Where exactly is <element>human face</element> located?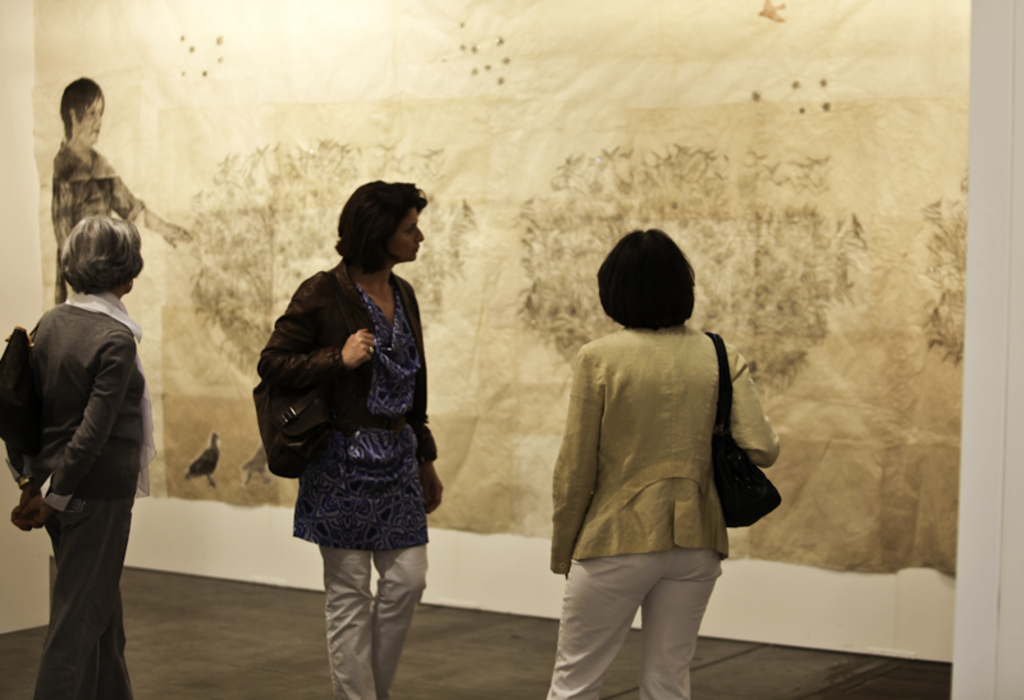
Its bounding box is detection(79, 92, 104, 142).
